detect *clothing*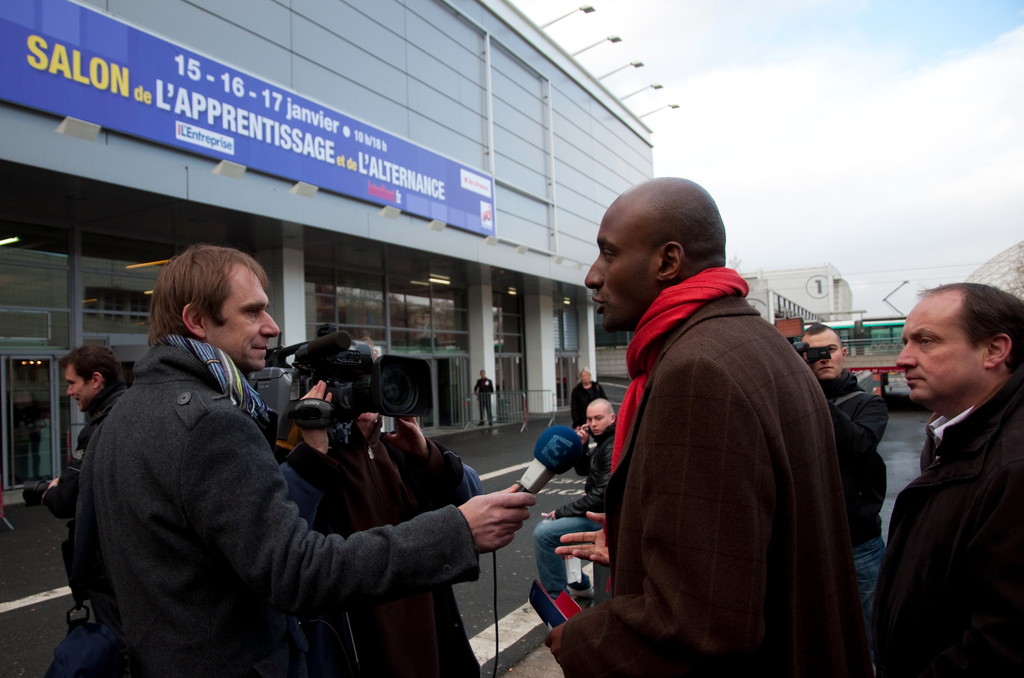
x1=575 y1=379 x2=613 y2=427
